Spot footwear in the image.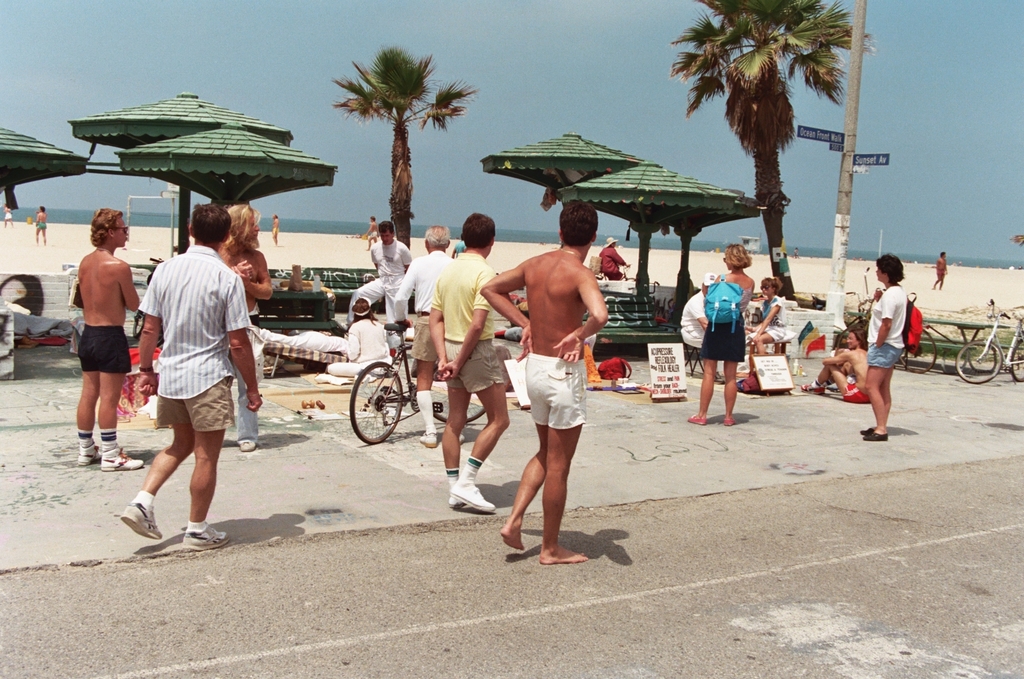
footwear found at BBox(419, 431, 438, 447).
